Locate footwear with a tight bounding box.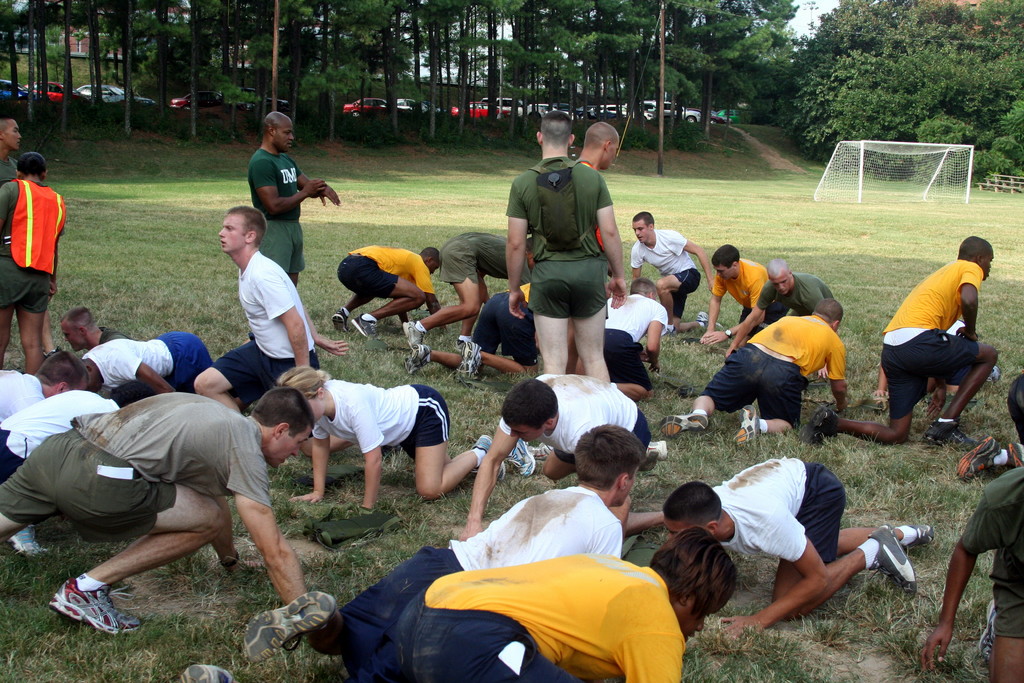
select_region(640, 441, 669, 473).
